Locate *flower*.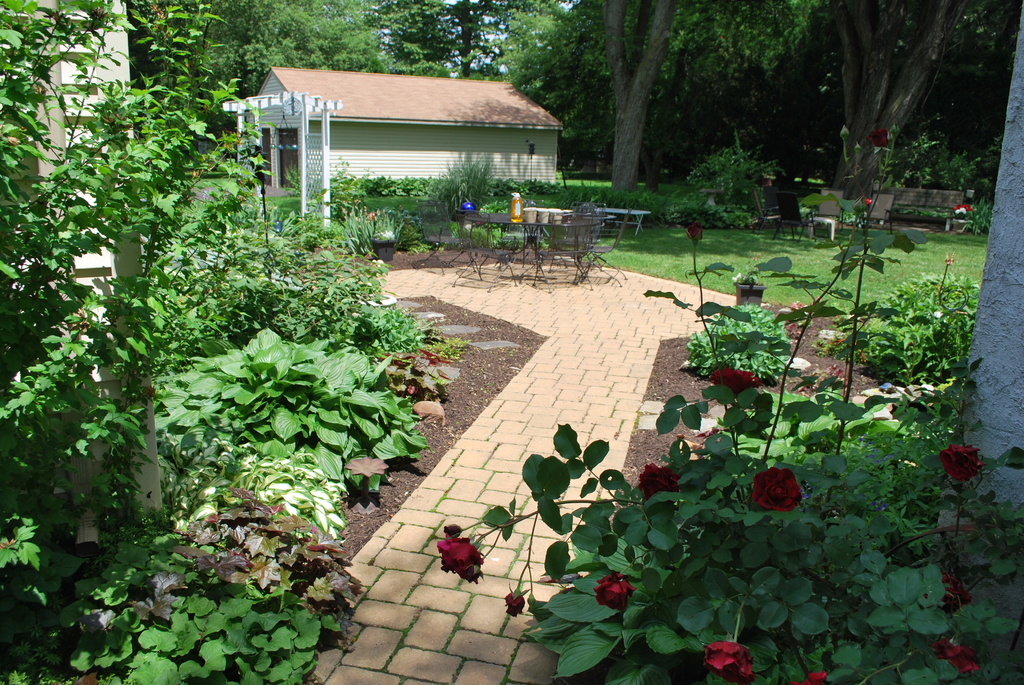
Bounding box: pyautogui.locateOnScreen(635, 462, 681, 508).
